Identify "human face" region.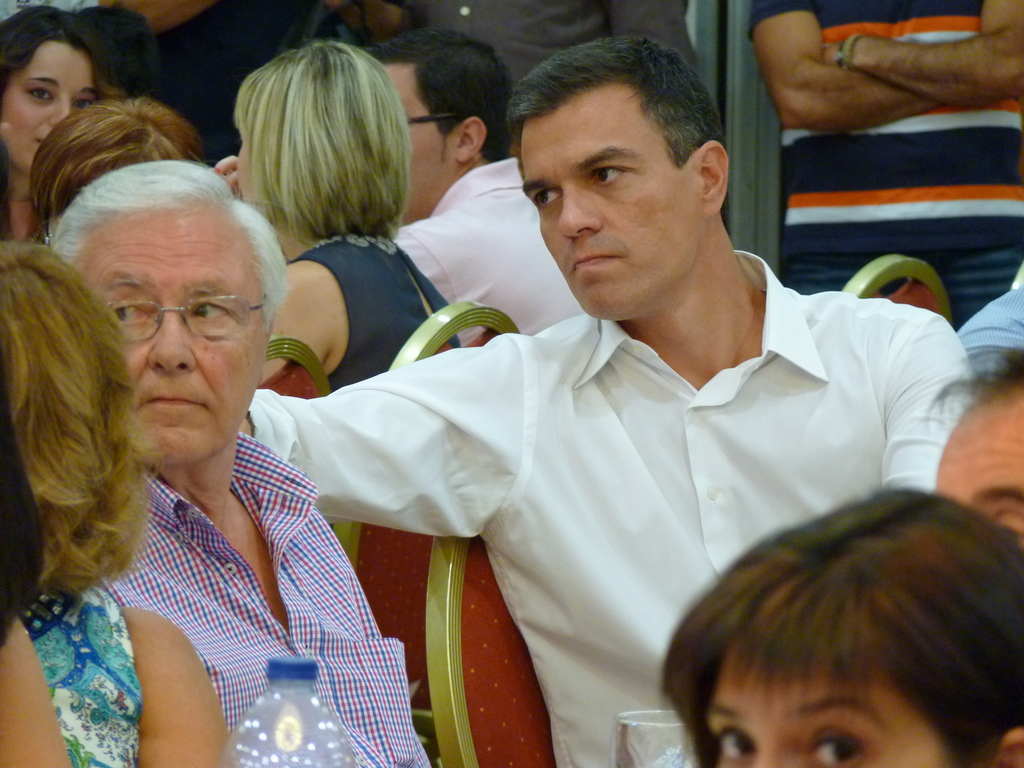
Region: Rect(383, 64, 452, 217).
